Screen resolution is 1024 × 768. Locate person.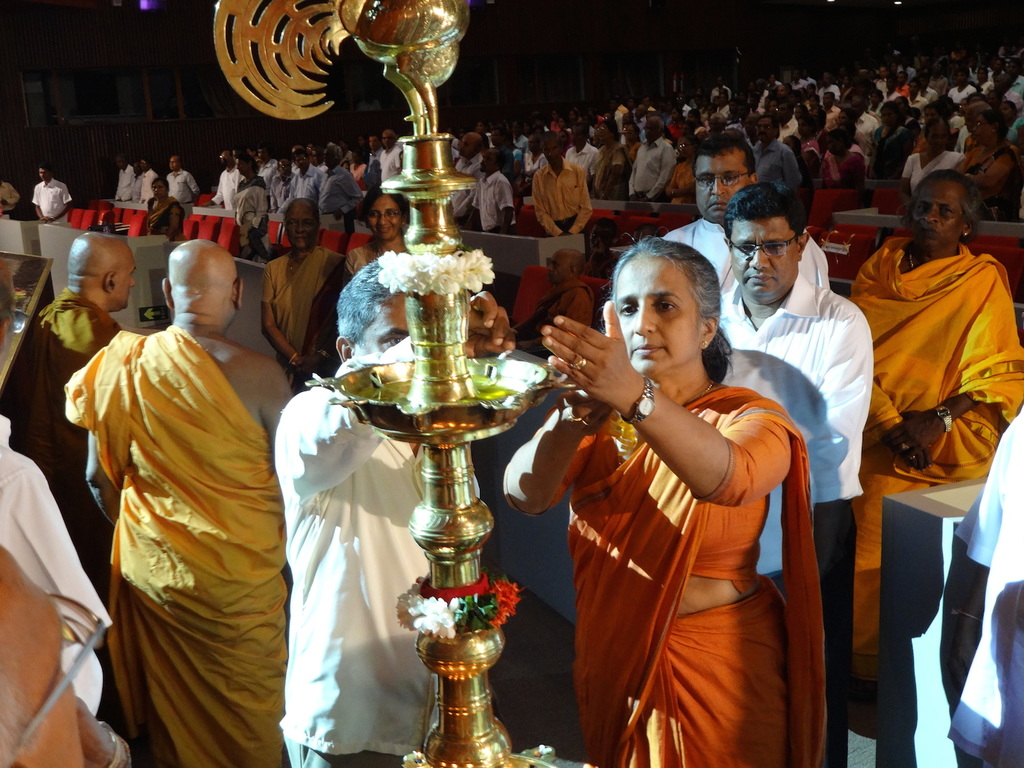
bbox=[0, 175, 28, 225].
